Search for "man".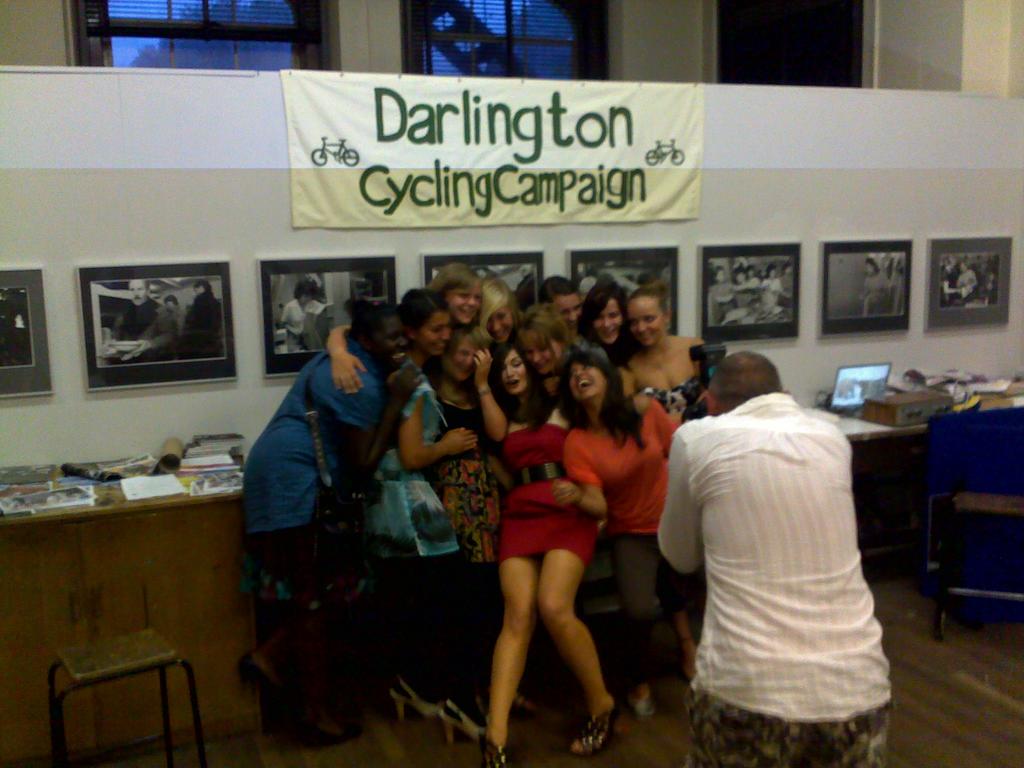
Found at crop(91, 280, 173, 371).
